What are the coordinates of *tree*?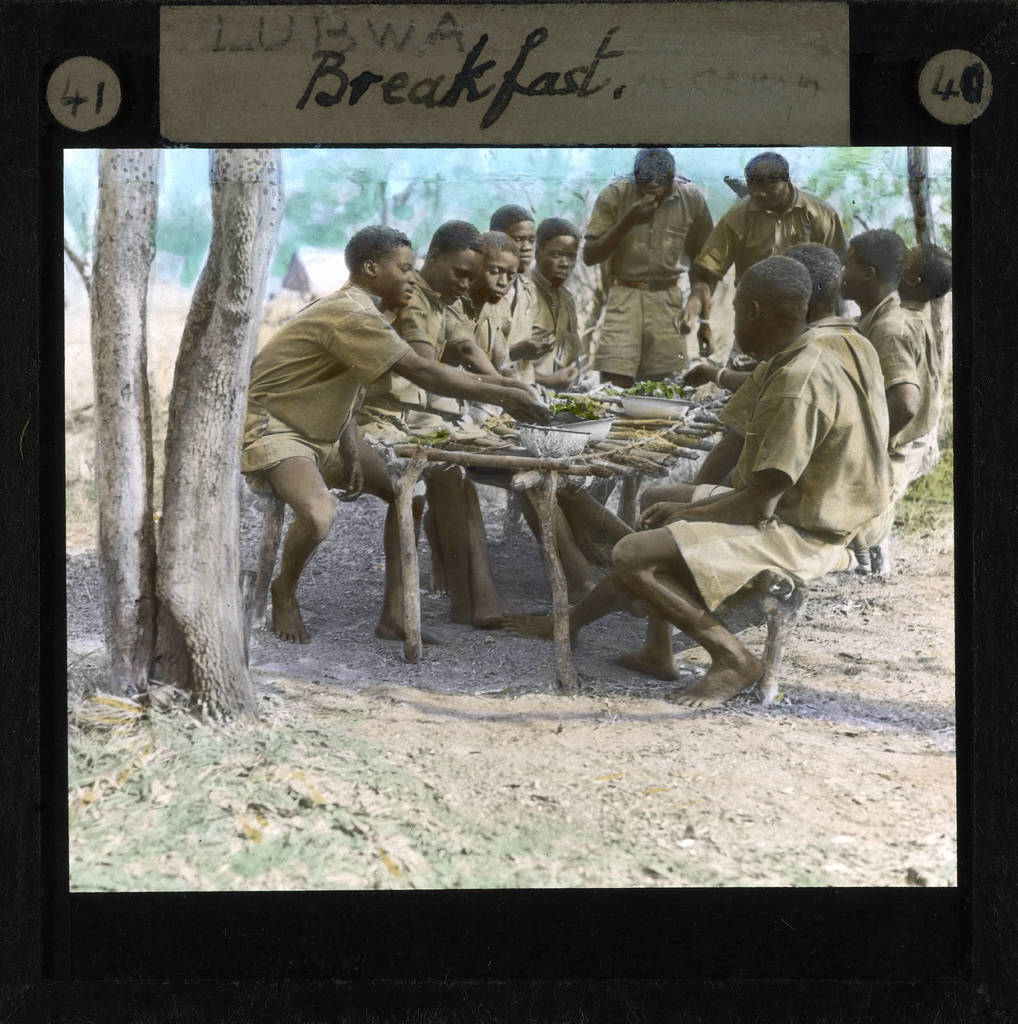
x1=55 y1=148 x2=289 y2=726.
